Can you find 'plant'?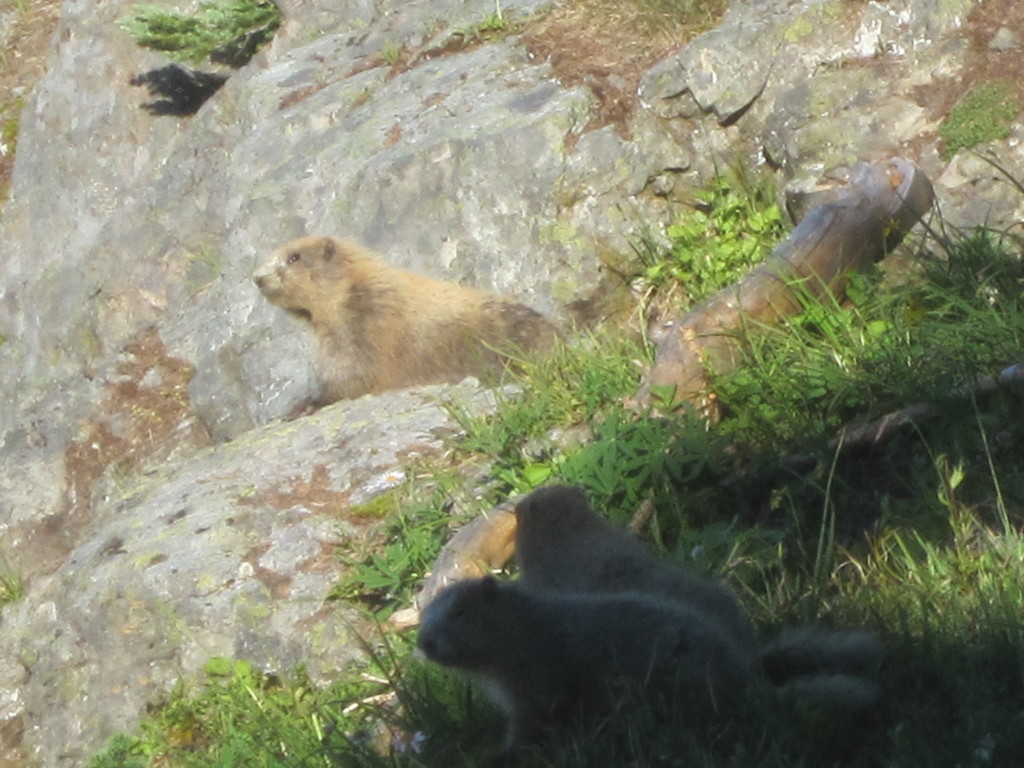
Yes, bounding box: box=[115, 0, 282, 67].
